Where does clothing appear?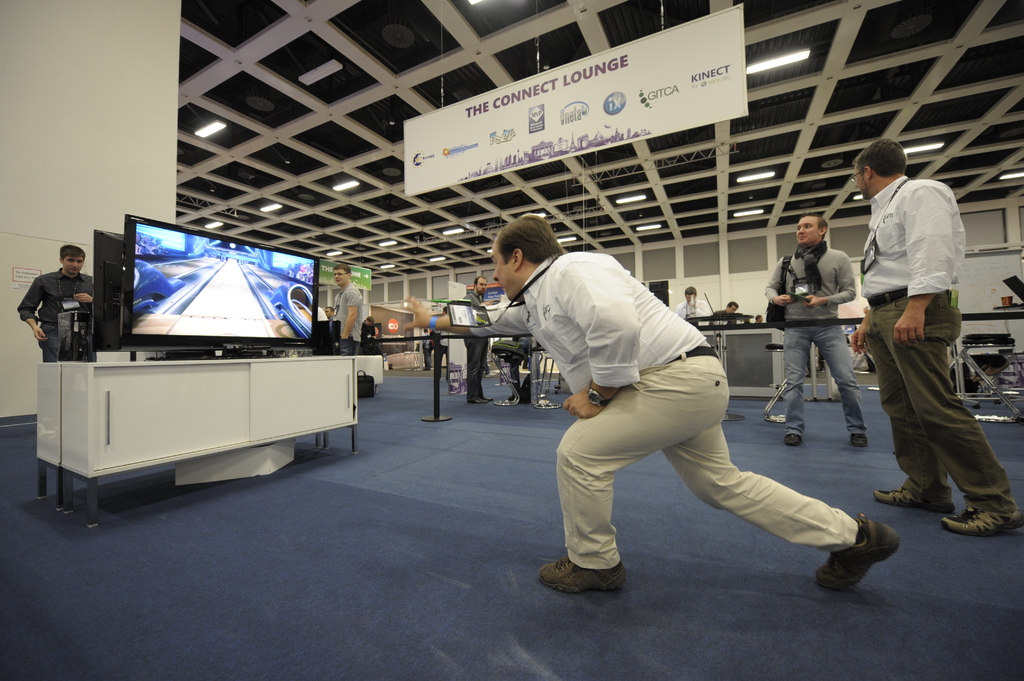
Appears at BBox(470, 251, 858, 571).
